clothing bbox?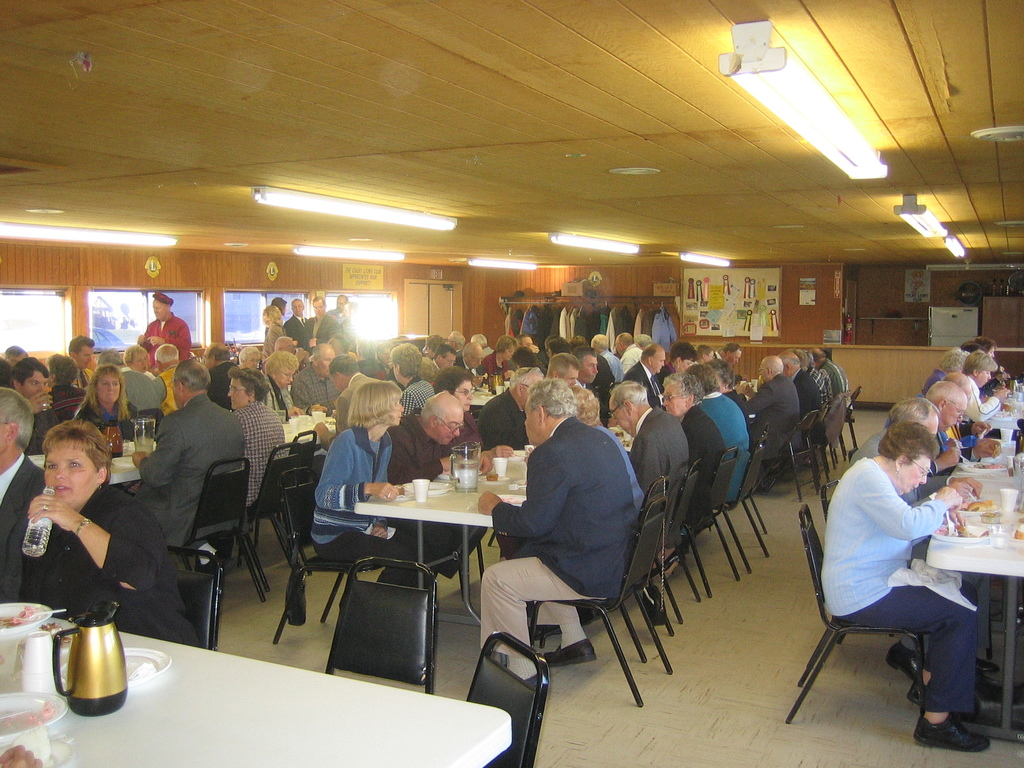
Rect(624, 360, 665, 404)
